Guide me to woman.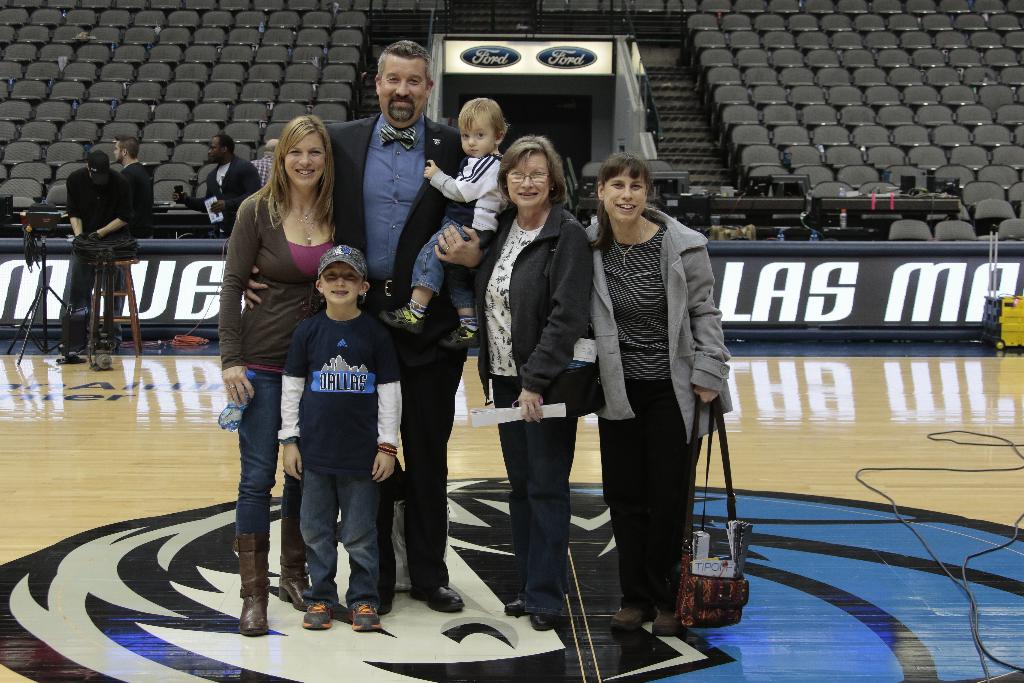
Guidance: rect(580, 149, 735, 636).
